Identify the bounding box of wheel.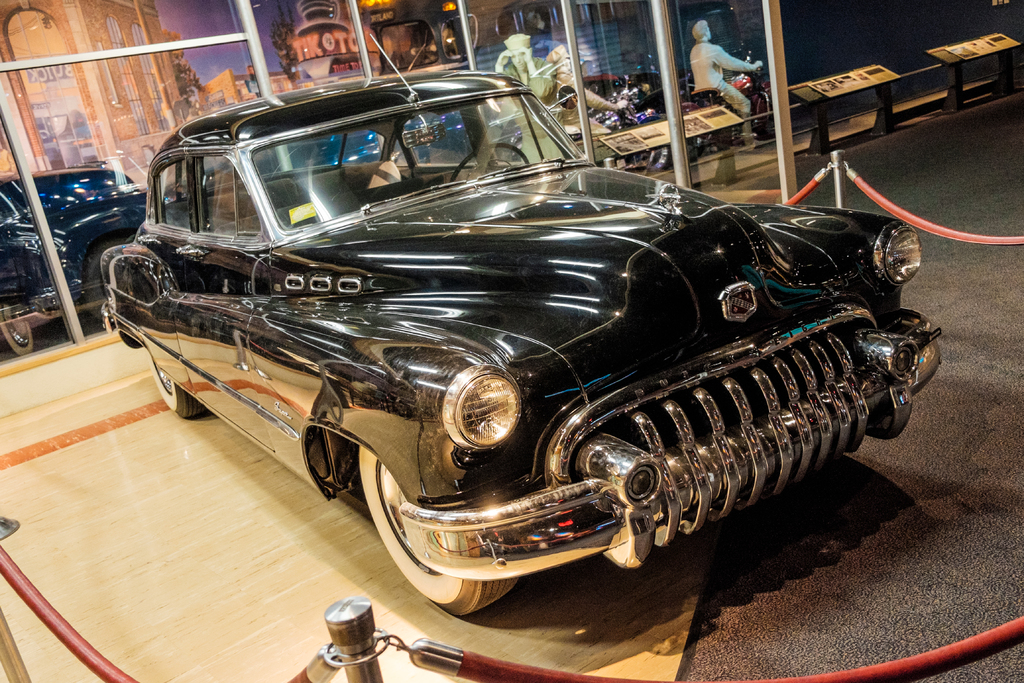
bbox(451, 139, 534, 181).
